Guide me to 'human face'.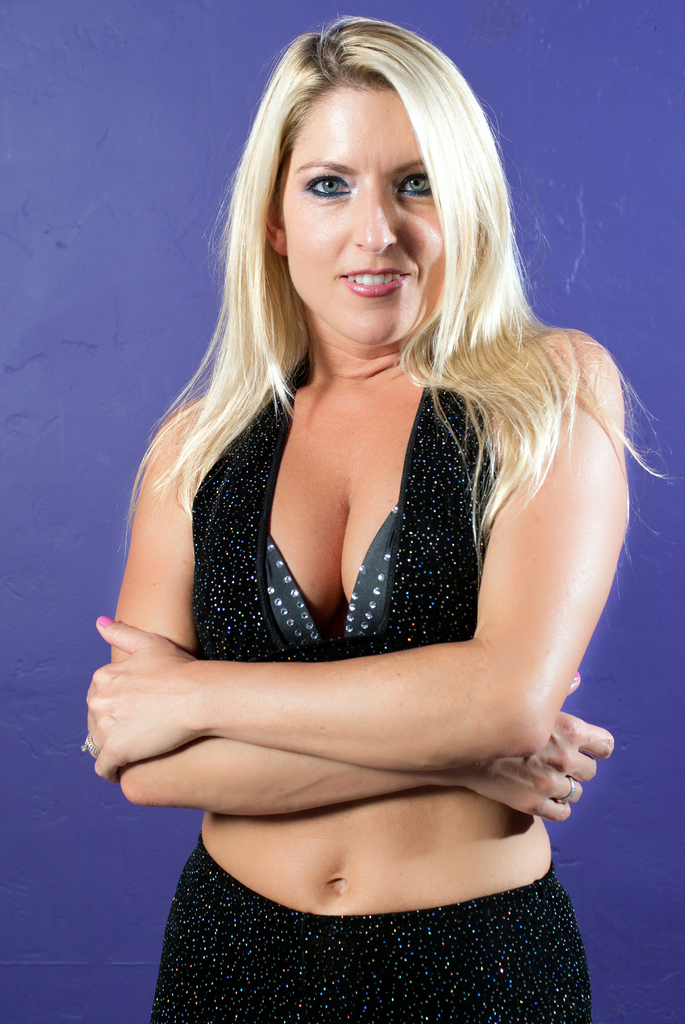
Guidance: box(286, 78, 448, 340).
